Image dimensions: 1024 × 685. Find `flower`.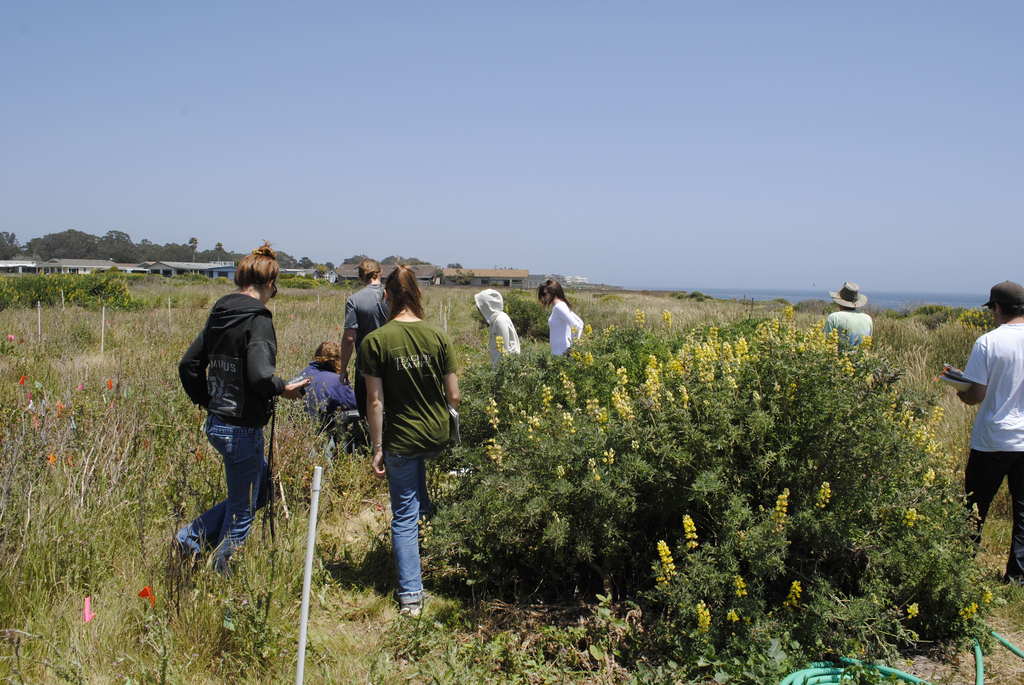
x1=957 y1=597 x2=979 y2=618.
